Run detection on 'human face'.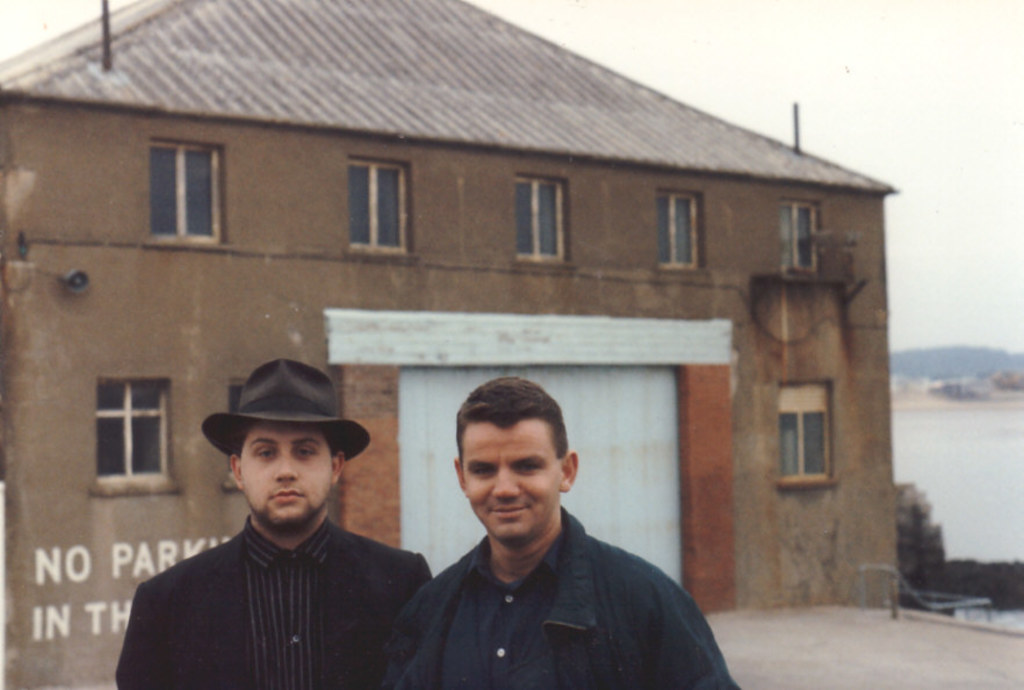
Result: left=239, top=424, right=336, bottom=530.
